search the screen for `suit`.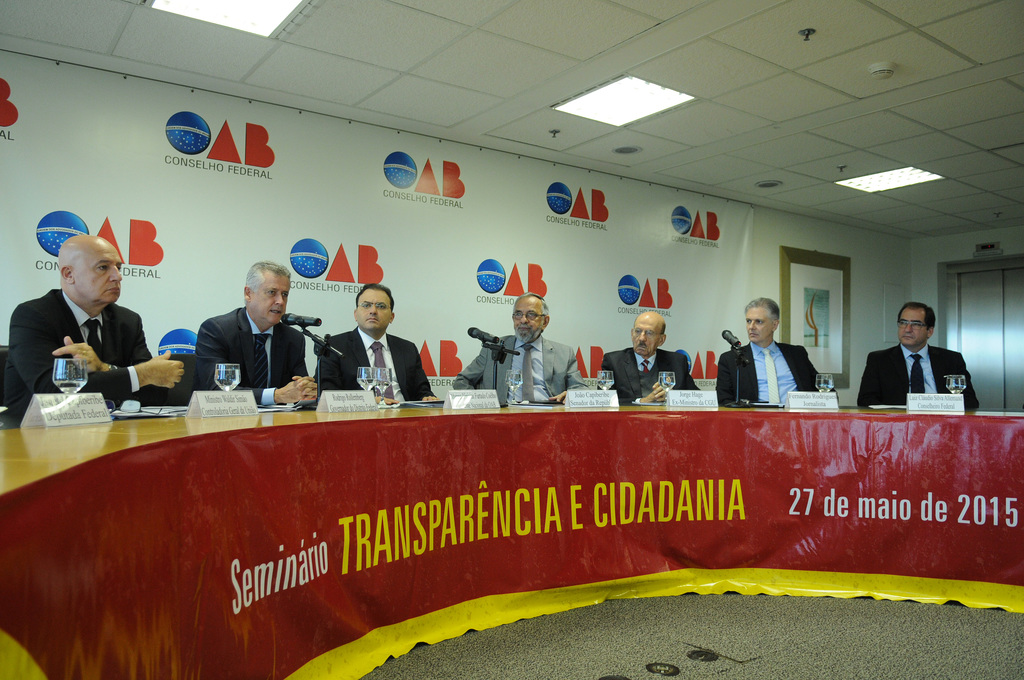
Found at box=[450, 332, 581, 409].
